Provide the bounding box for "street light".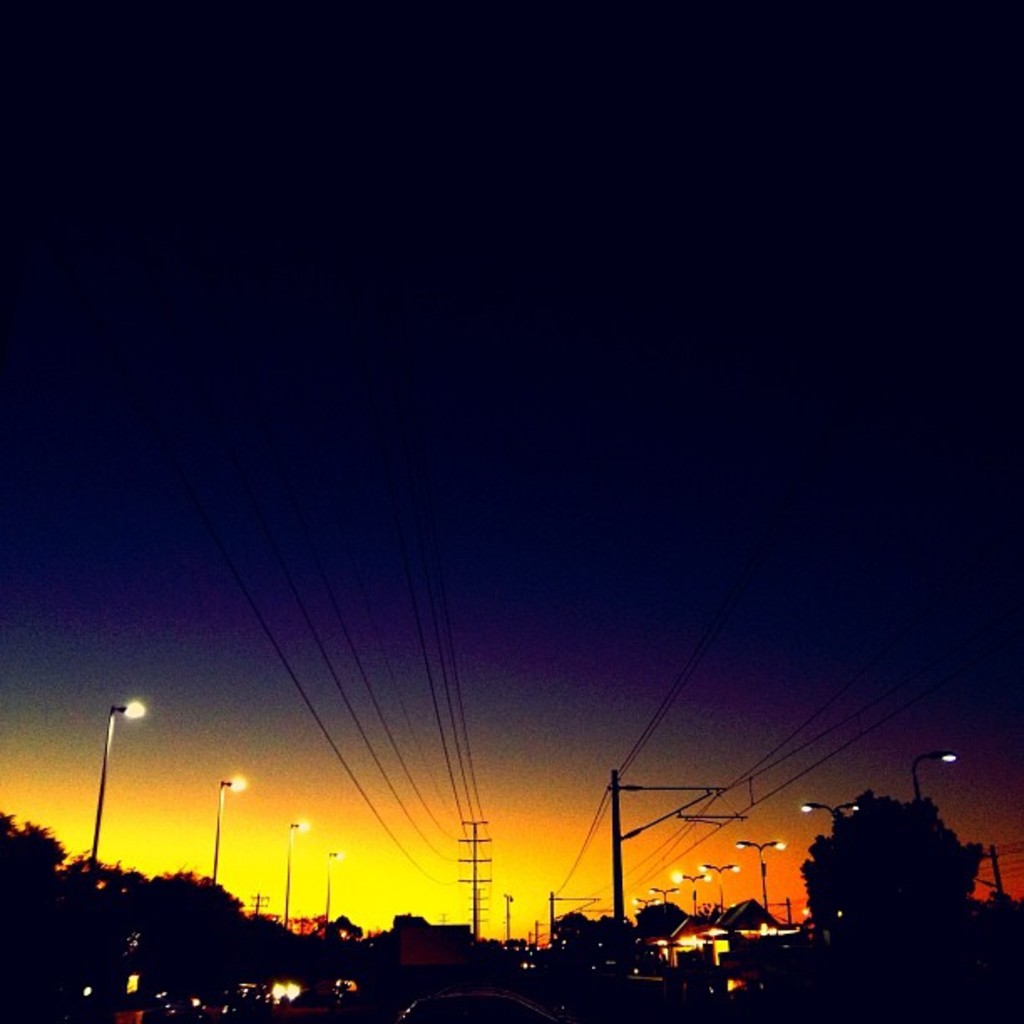
l=209, t=771, r=251, b=887.
